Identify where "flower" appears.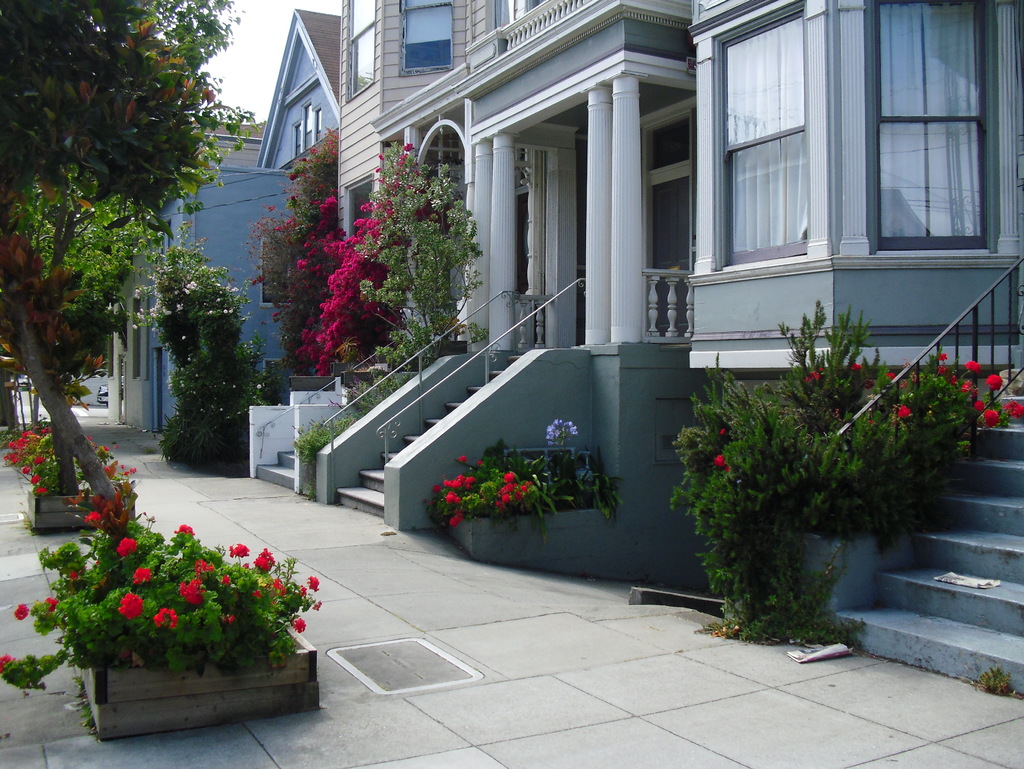
Appears at {"x1": 291, "y1": 615, "x2": 306, "y2": 636}.
